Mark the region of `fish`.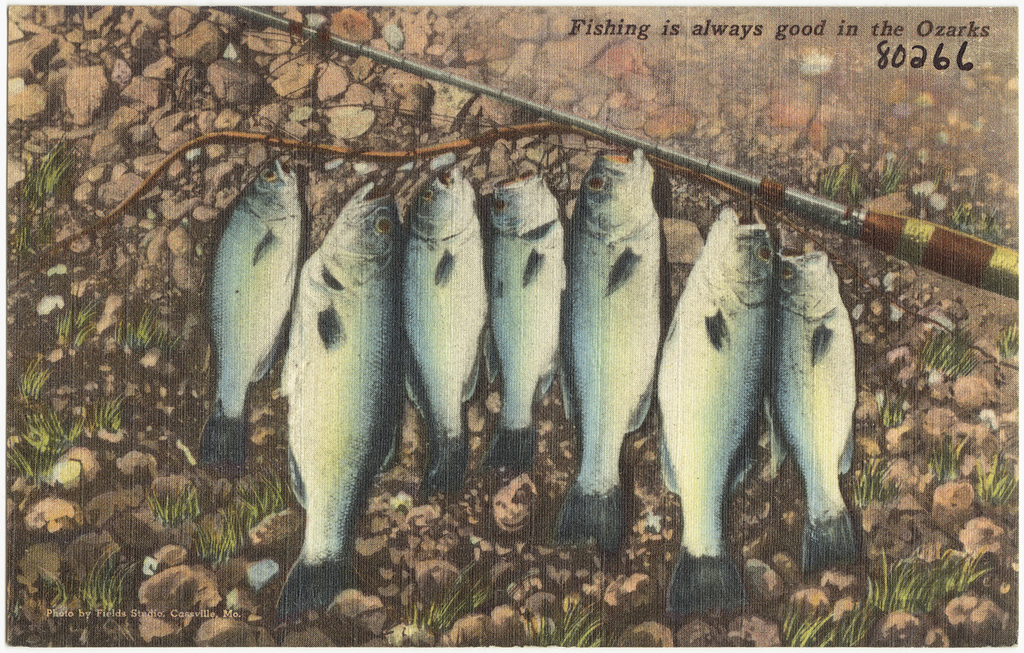
Region: <box>653,210,777,626</box>.
